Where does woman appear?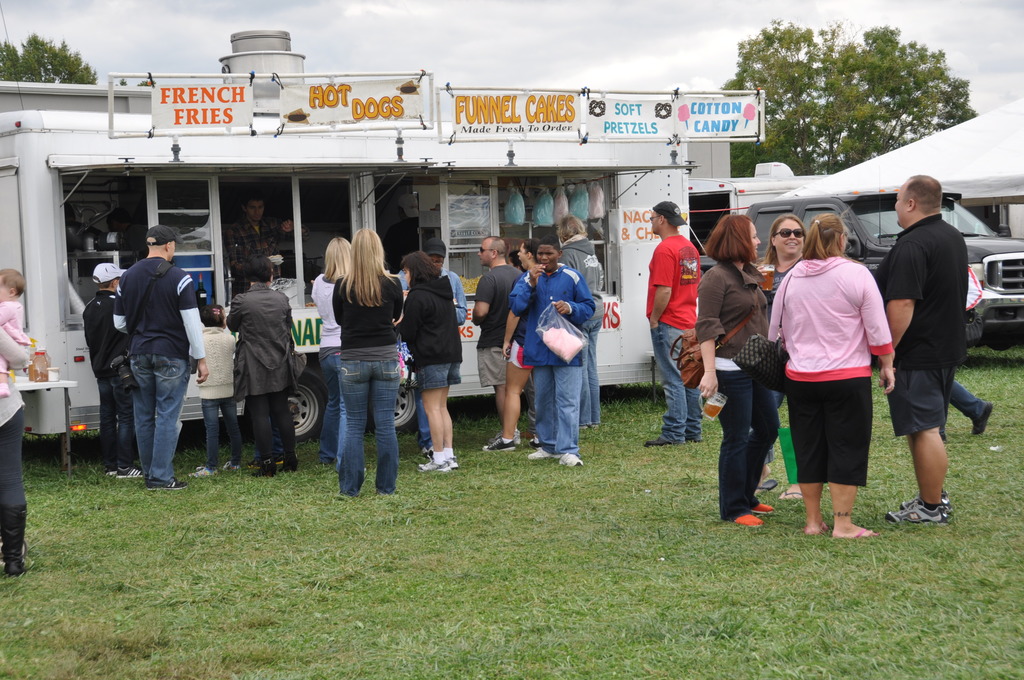
Appears at (x1=333, y1=228, x2=404, y2=497).
